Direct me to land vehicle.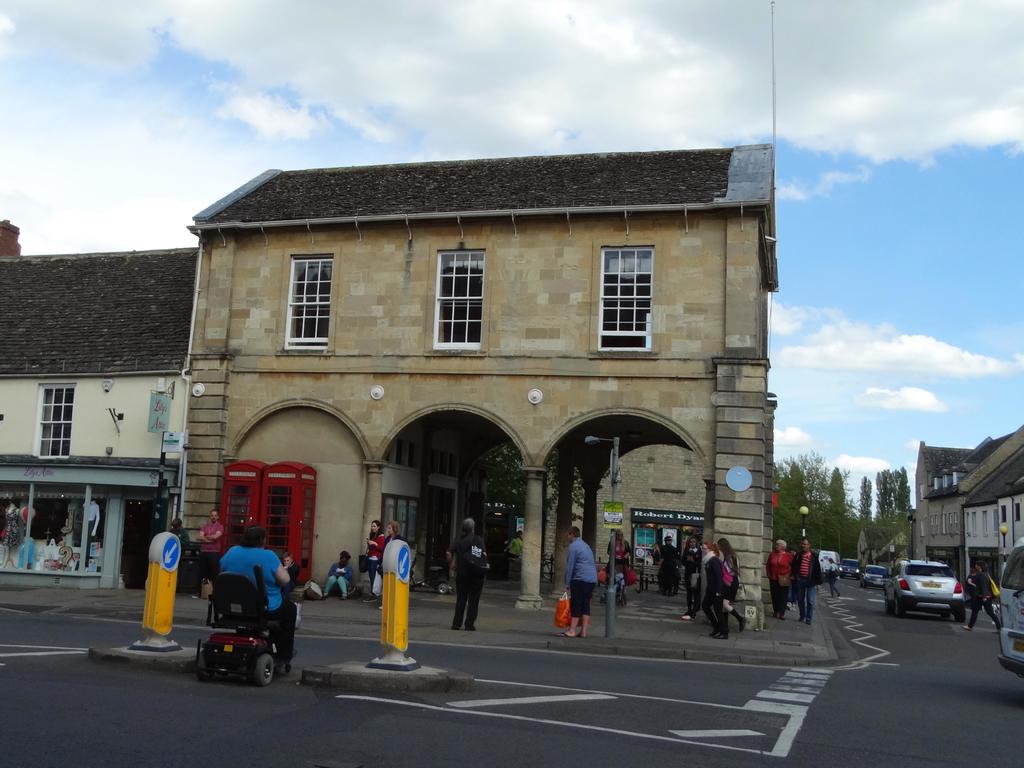
Direction: bbox=[861, 565, 888, 588].
